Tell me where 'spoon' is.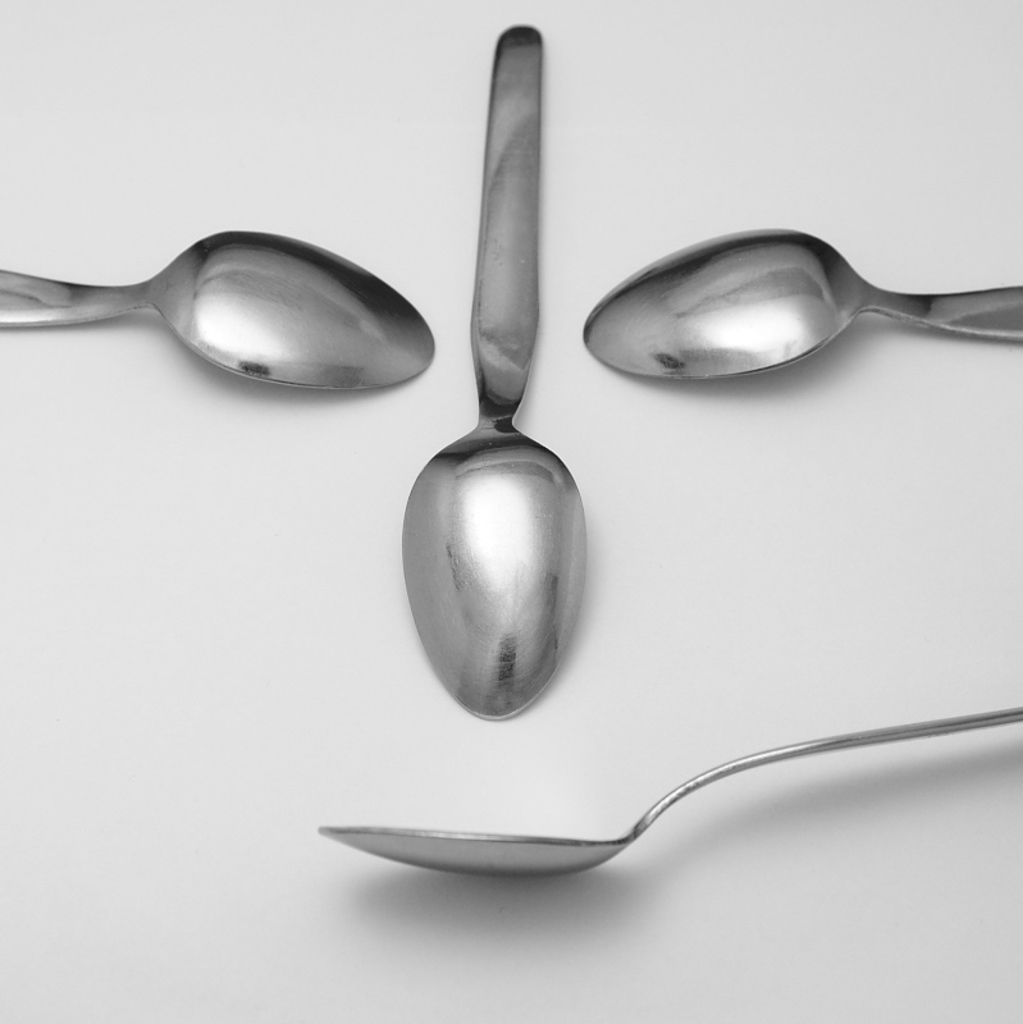
'spoon' is at [398, 22, 581, 719].
